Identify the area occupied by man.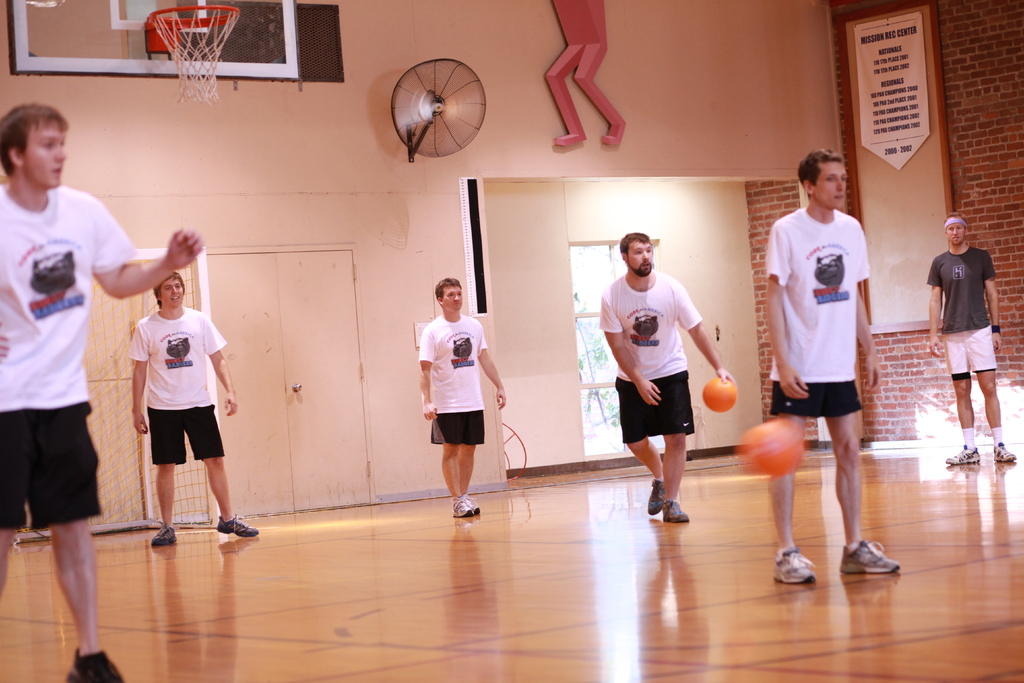
Area: select_region(928, 215, 1013, 465).
